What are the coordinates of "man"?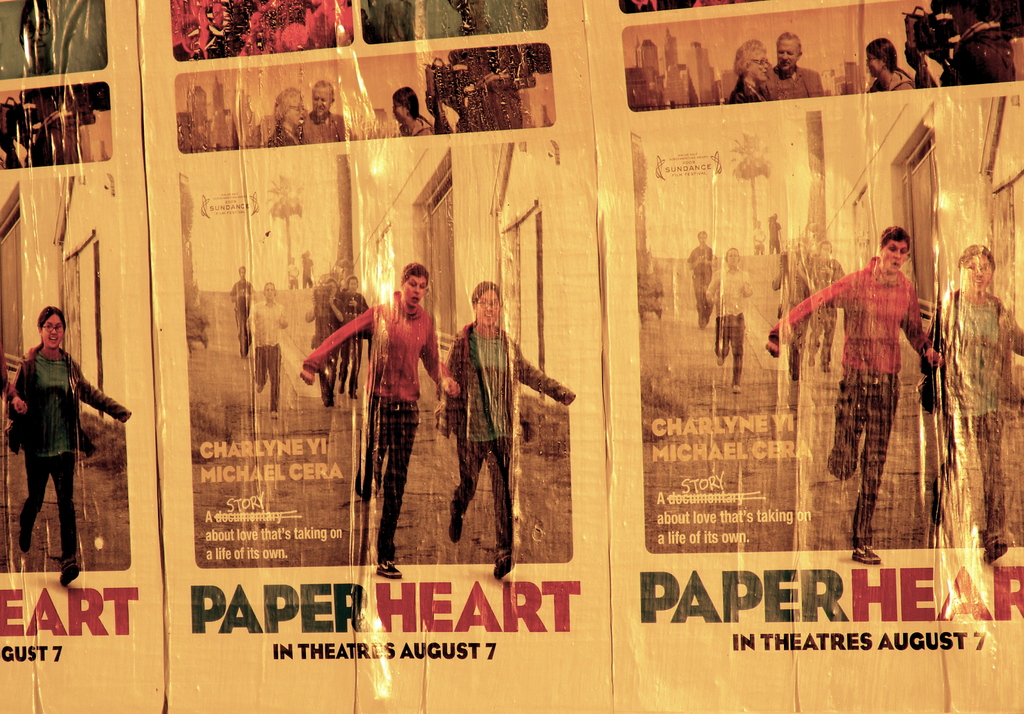
(228, 266, 257, 362).
